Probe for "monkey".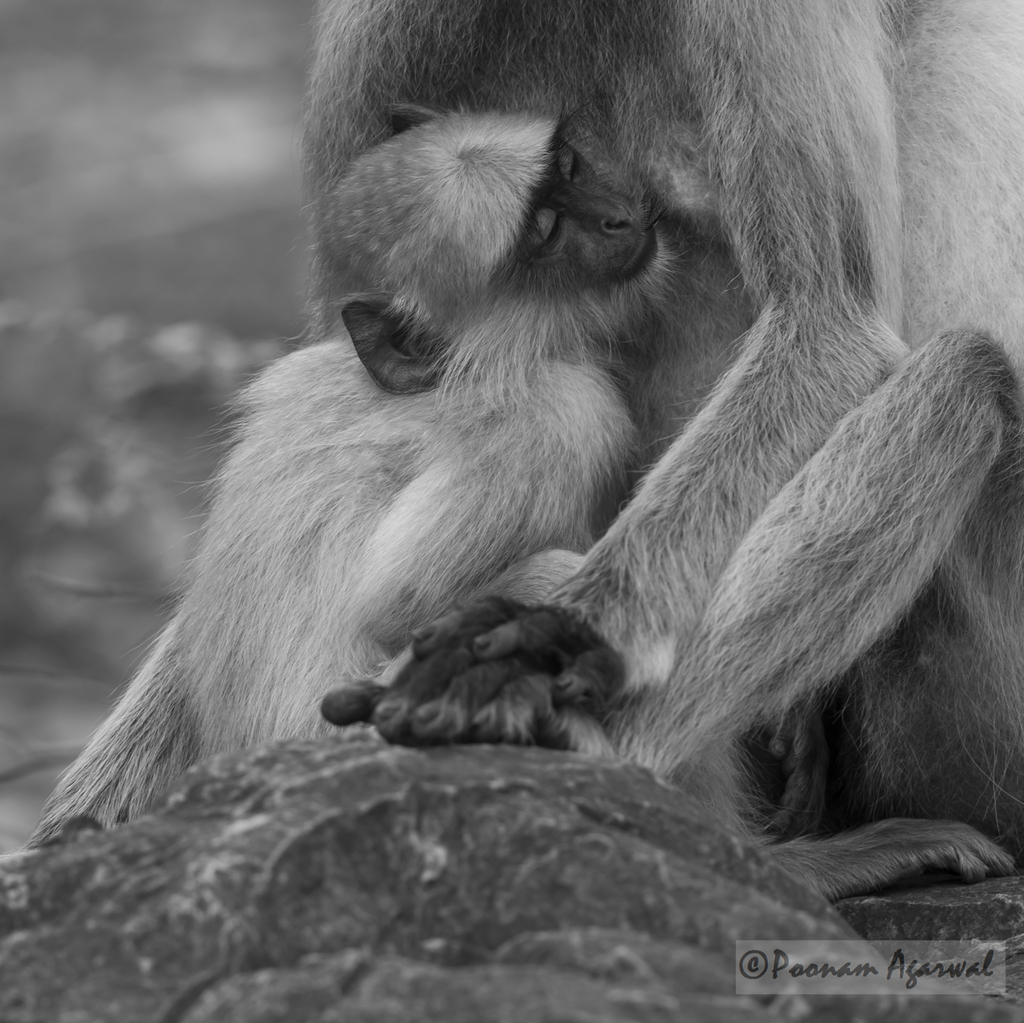
Probe result: 92,0,1023,876.
